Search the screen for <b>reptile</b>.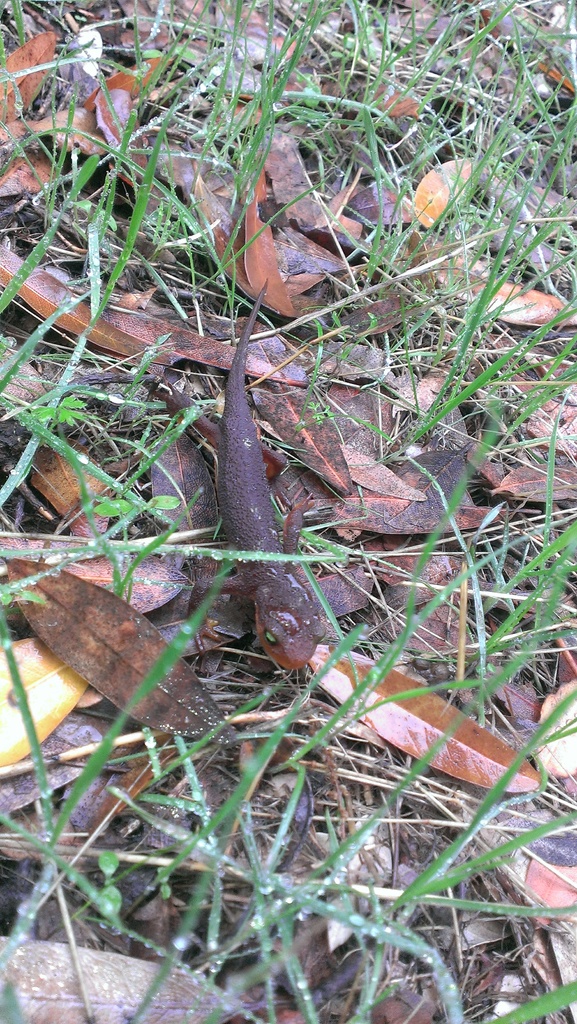
Found at x1=144, y1=275, x2=328, y2=674.
